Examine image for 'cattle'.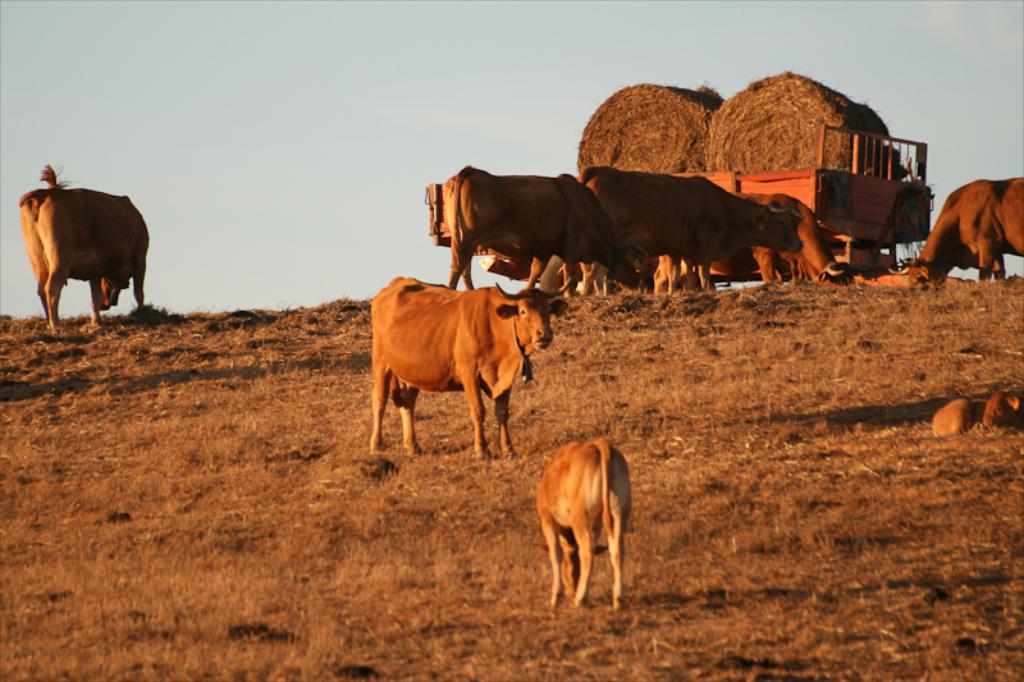
Examination result: bbox(891, 174, 1023, 287).
